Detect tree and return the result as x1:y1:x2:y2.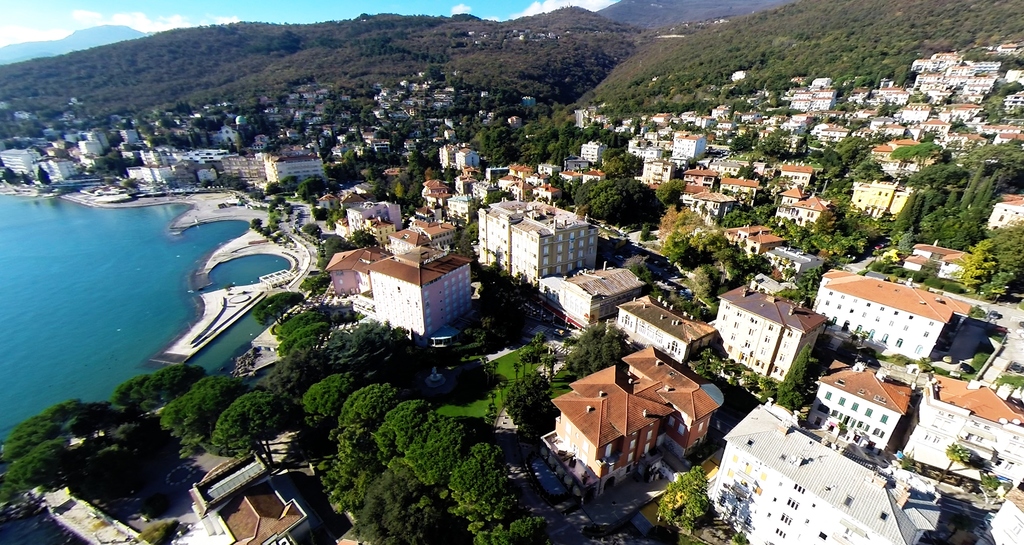
490:187:509:204.
